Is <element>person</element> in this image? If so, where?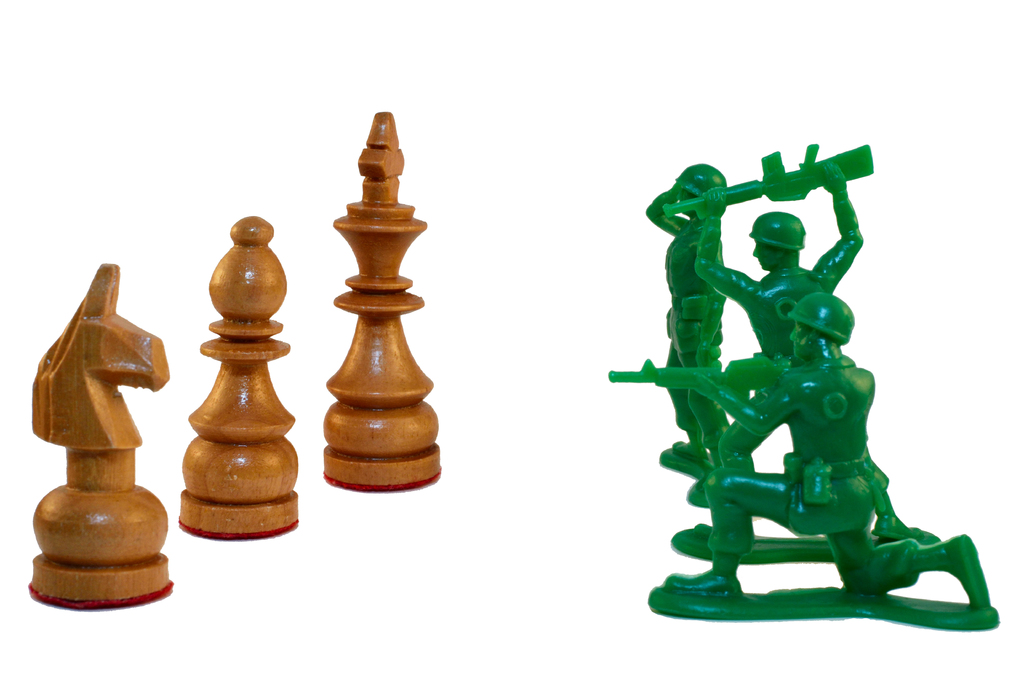
Yes, at (left=639, top=161, right=734, bottom=474).
